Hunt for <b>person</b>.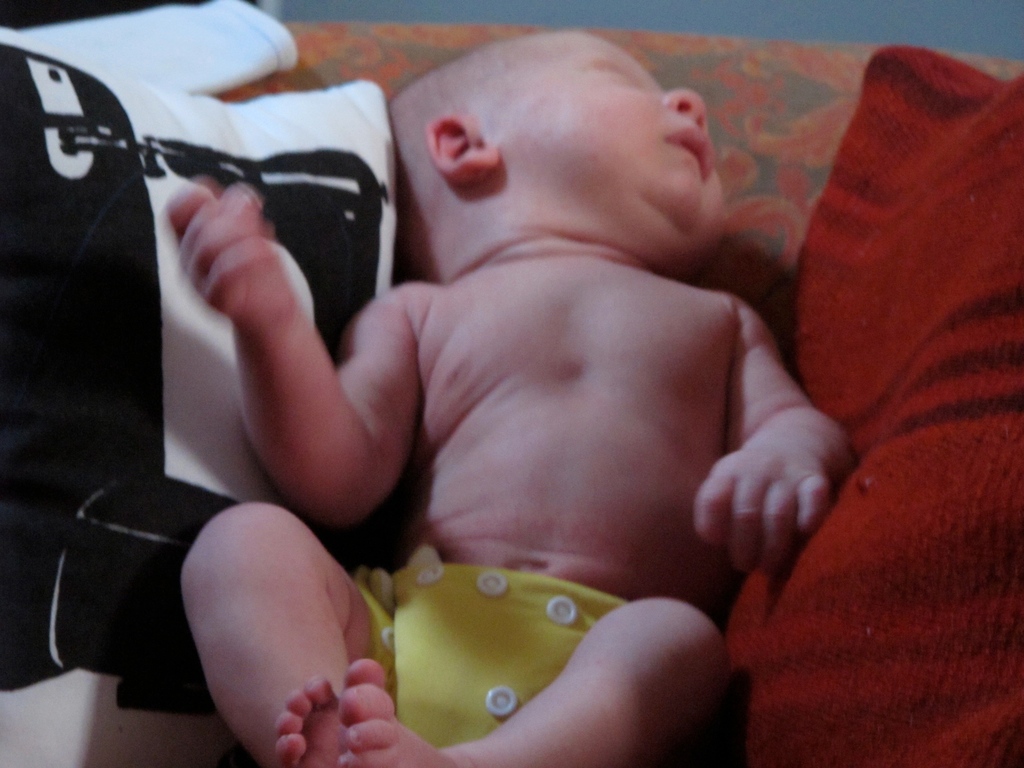
Hunted down at [140, 0, 936, 730].
